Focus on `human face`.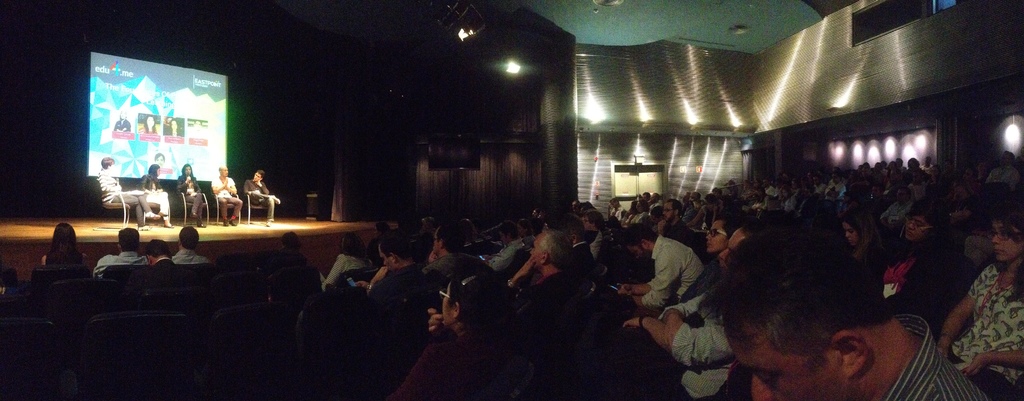
Focused at (x1=845, y1=222, x2=859, y2=245).
